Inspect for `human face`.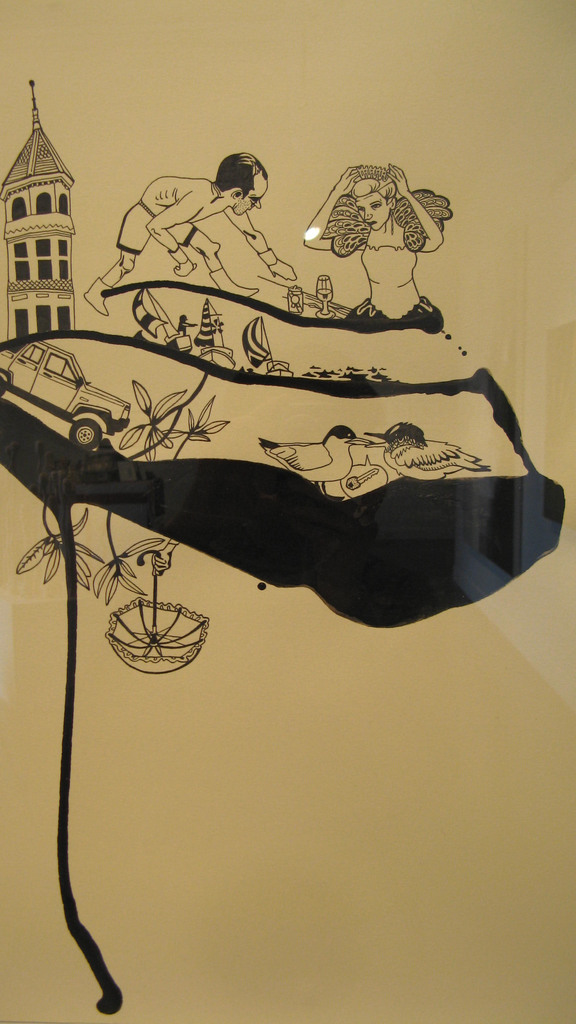
Inspection: (x1=228, y1=175, x2=266, y2=218).
